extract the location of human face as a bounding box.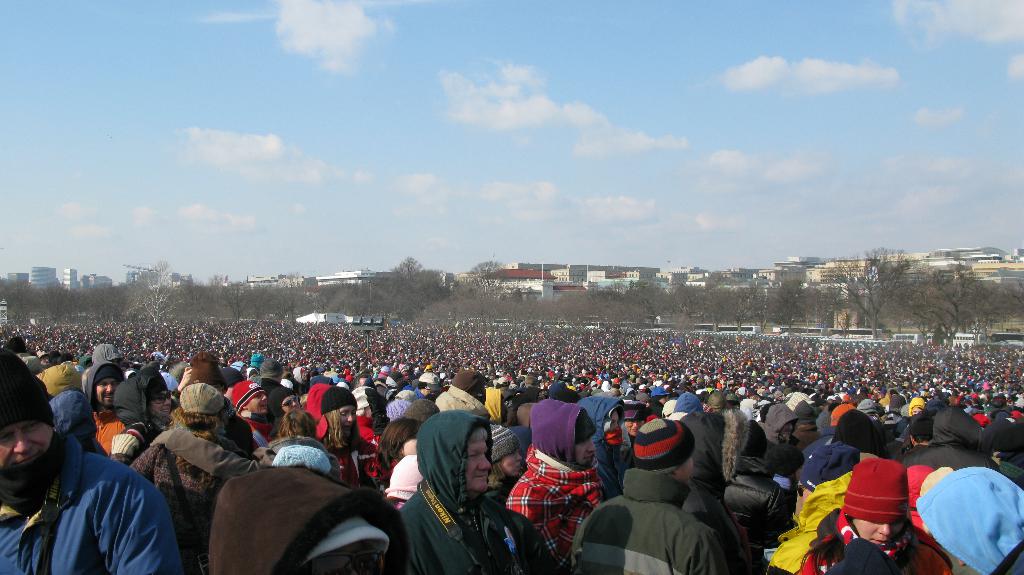
(left=96, top=377, right=126, bottom=408).
